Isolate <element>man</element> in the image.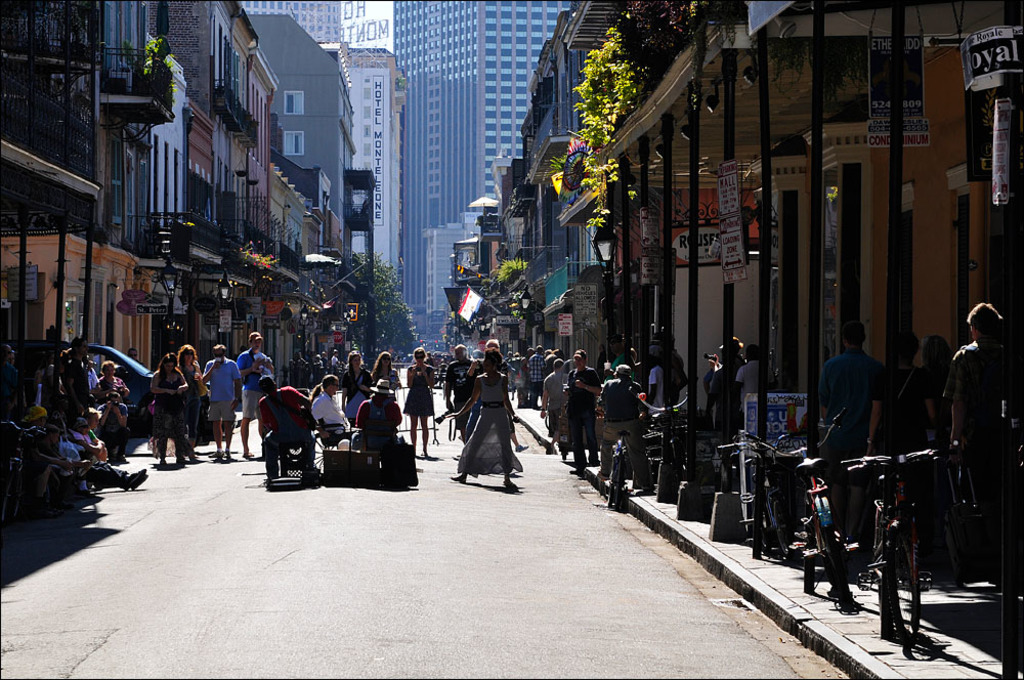
Isolated region: left=200, top=346, right=242, bottom=458.
